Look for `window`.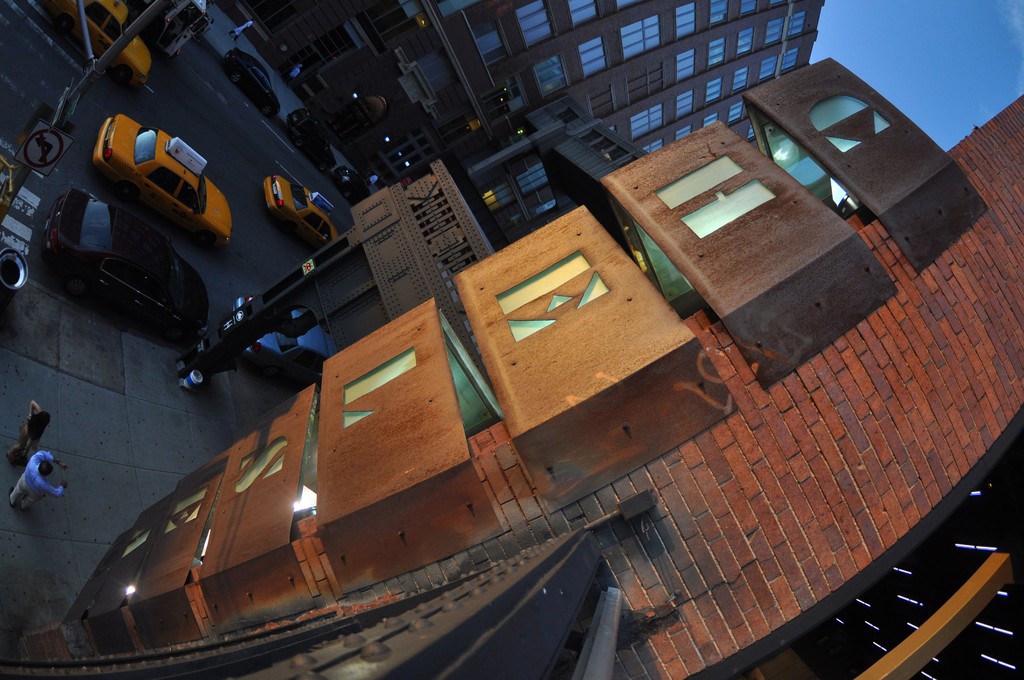
Found: 163 489 207 533.
